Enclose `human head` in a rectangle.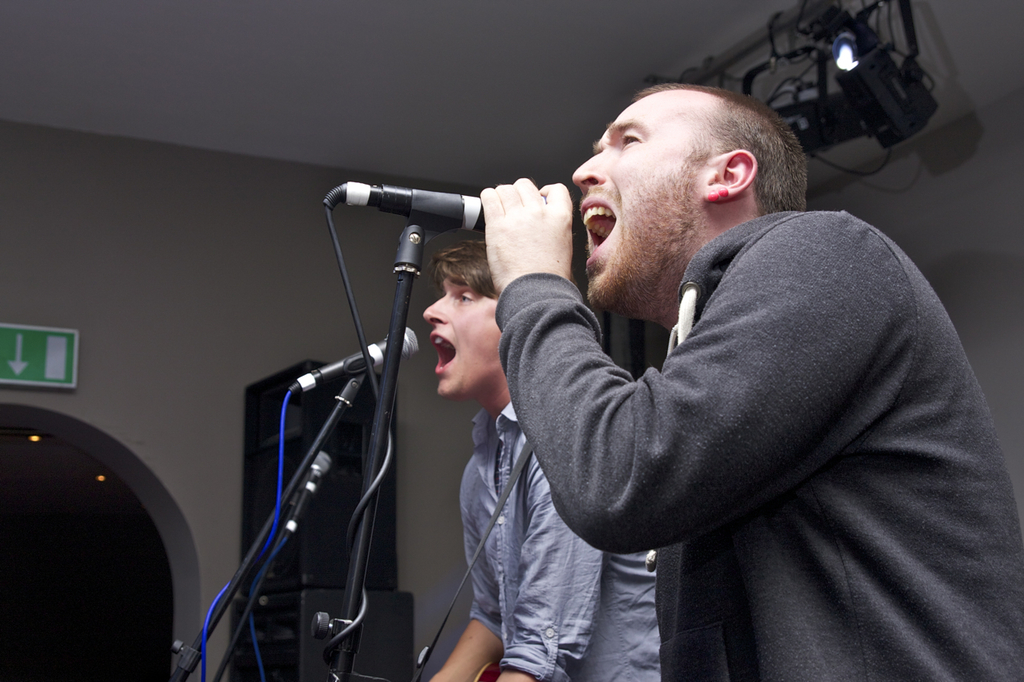
select_region(425, 238, 509, 405).
